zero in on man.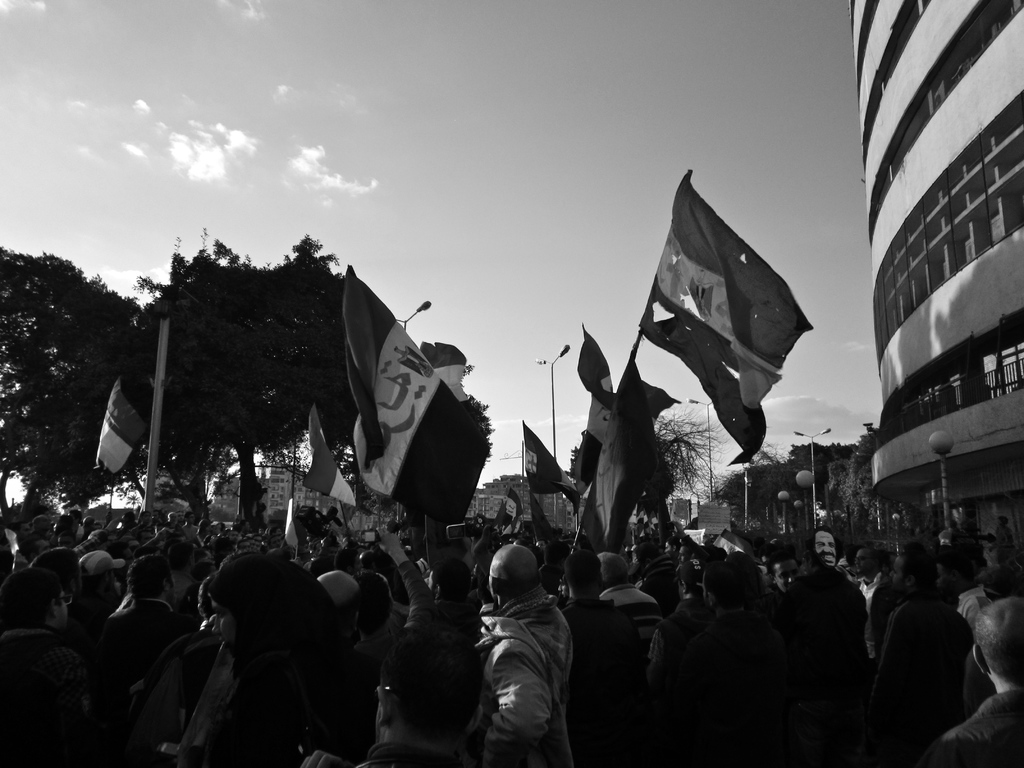
Zeroed in: [x1=813, y1=532, x2=838, y2=570].
